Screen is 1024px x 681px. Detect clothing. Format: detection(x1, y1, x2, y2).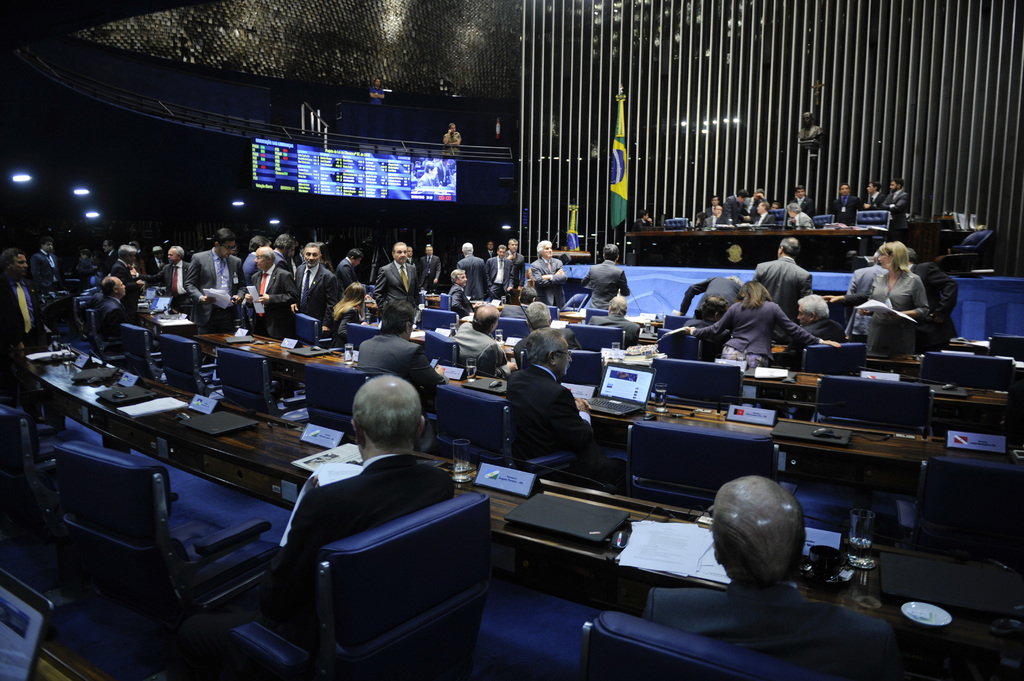
detection(96, 249, 117, 278).
